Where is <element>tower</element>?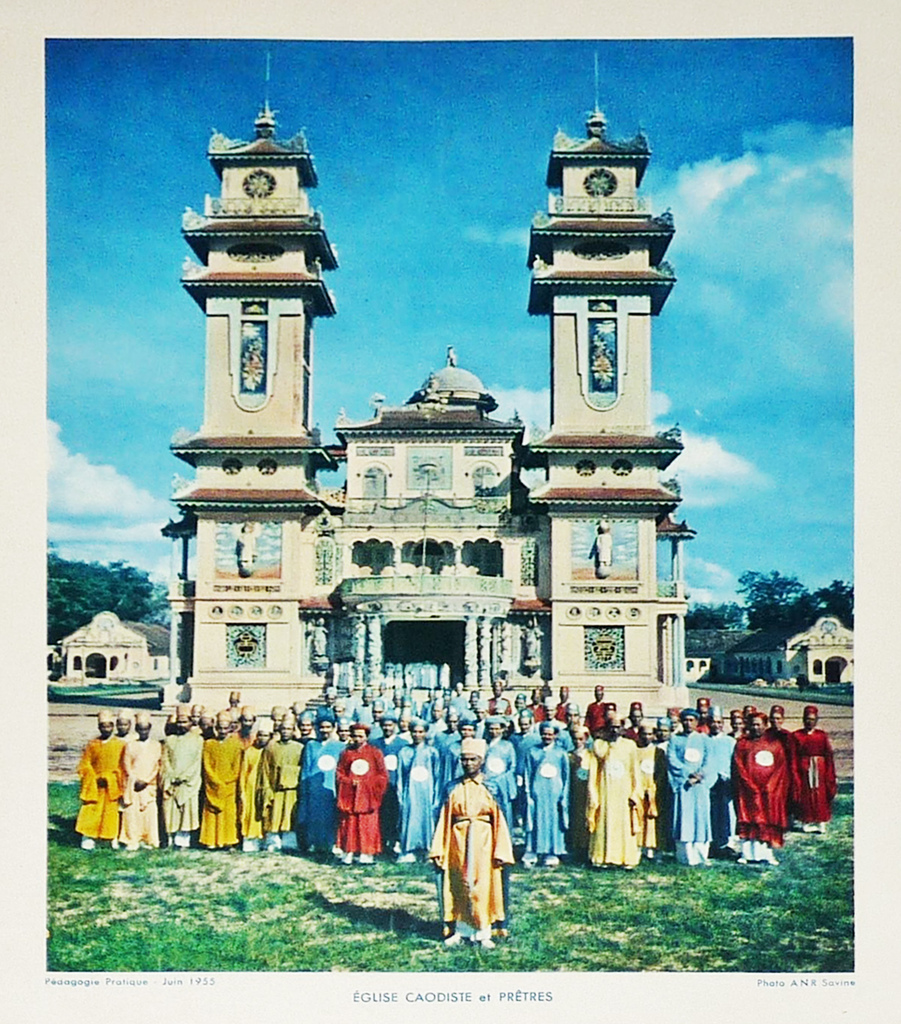
detection(321, 343, 552, 713).
